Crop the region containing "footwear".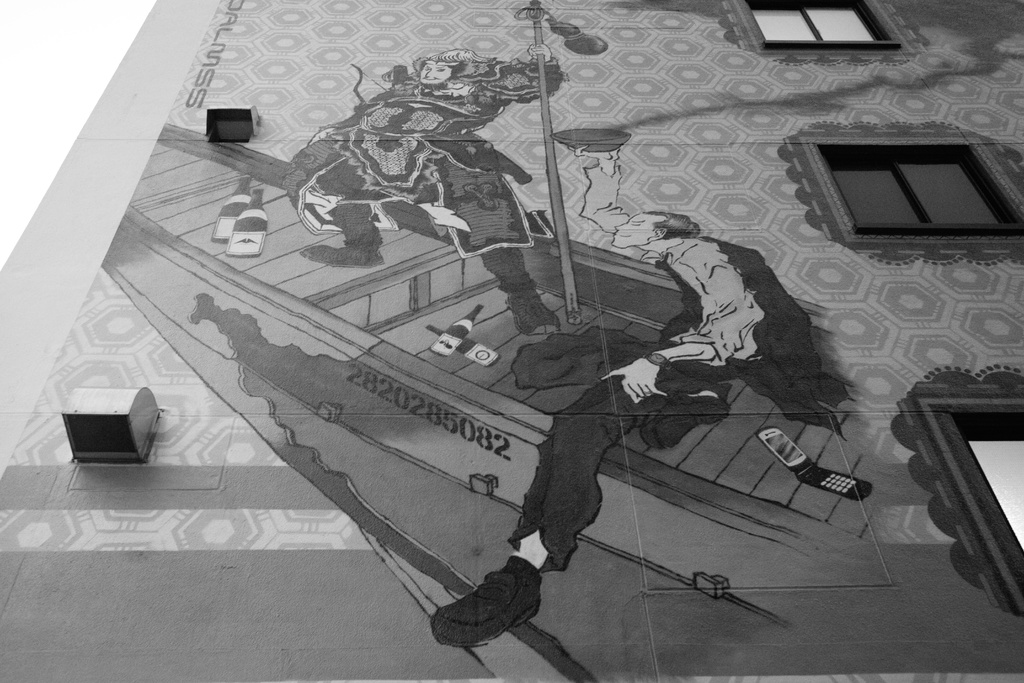
Crop region: crop(440, 562, 544, 664).
